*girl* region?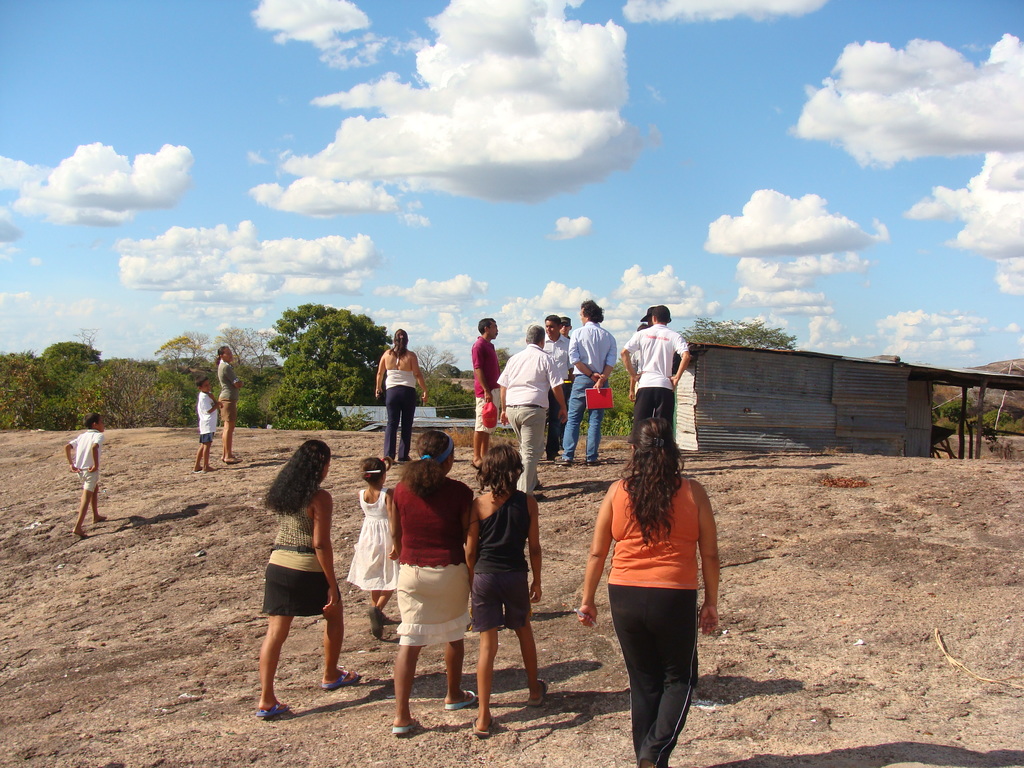
crop(218, 346, 242, 465)
